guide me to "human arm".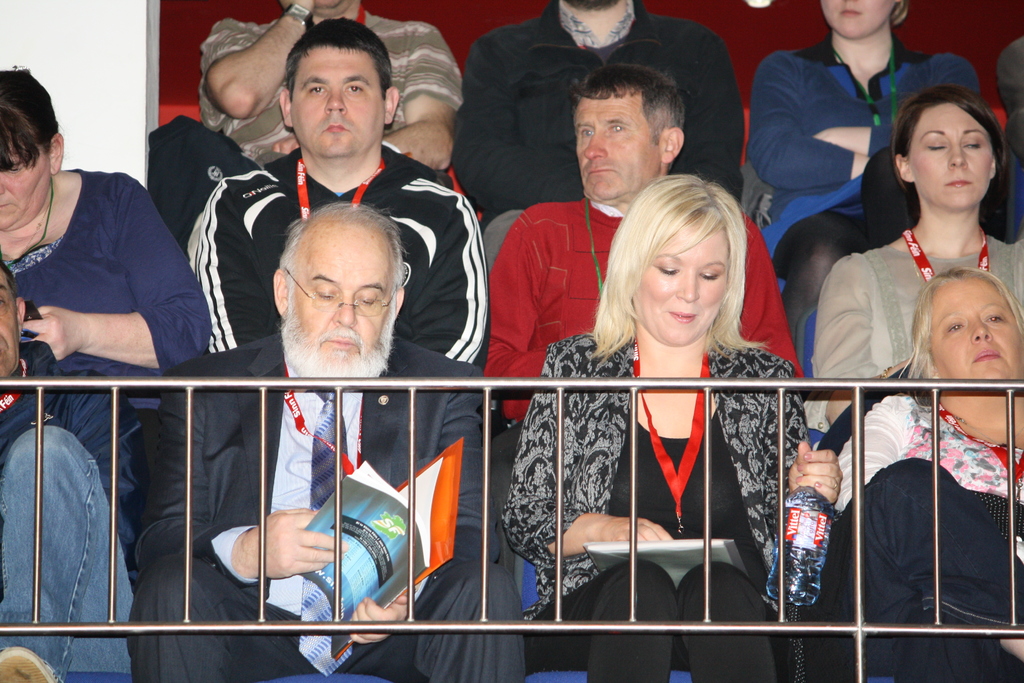
Guidance: pyautogui.locateOnScreen(17, 232, 198, 387).
